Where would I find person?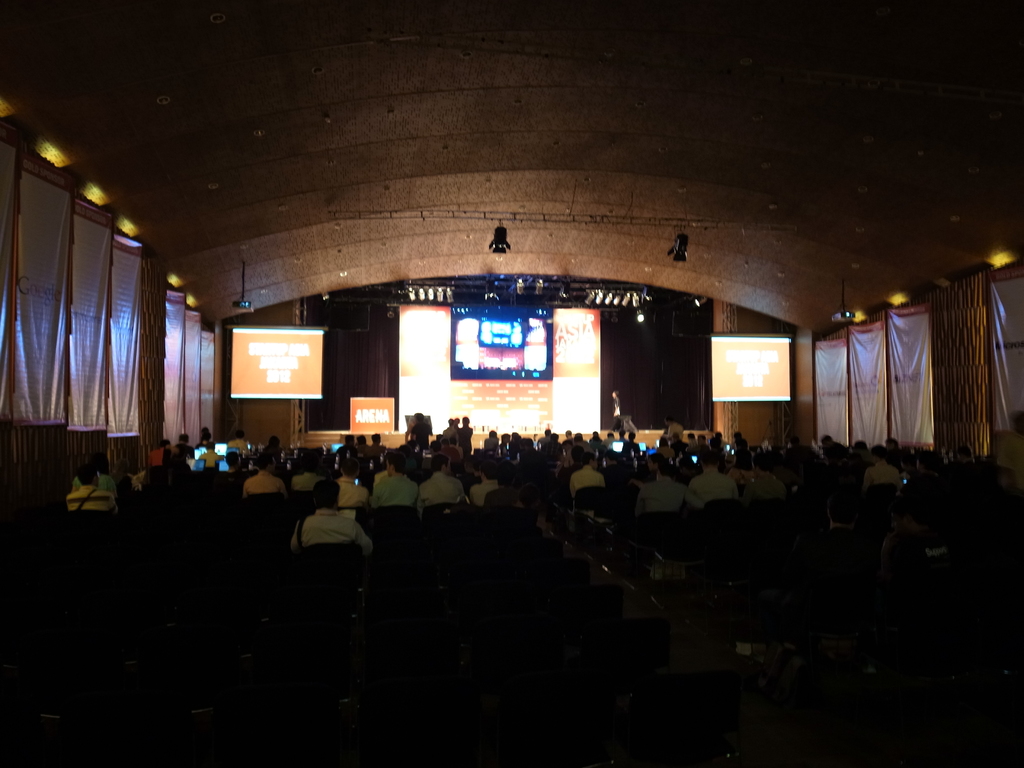
At (355,433,369,454).
